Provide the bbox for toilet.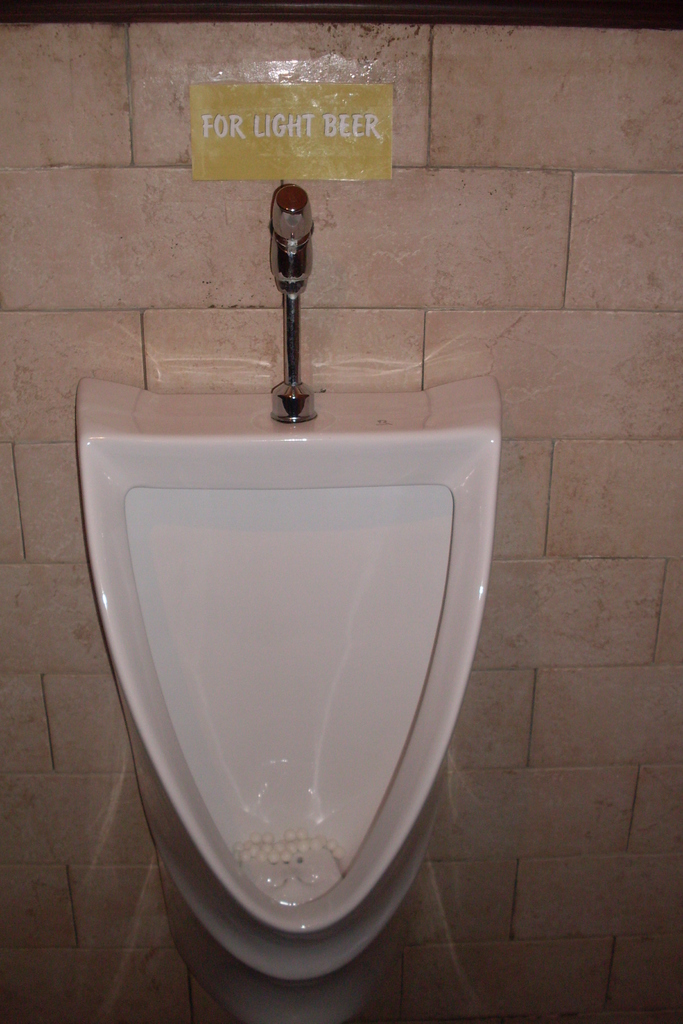
(81,386,531,1011).
